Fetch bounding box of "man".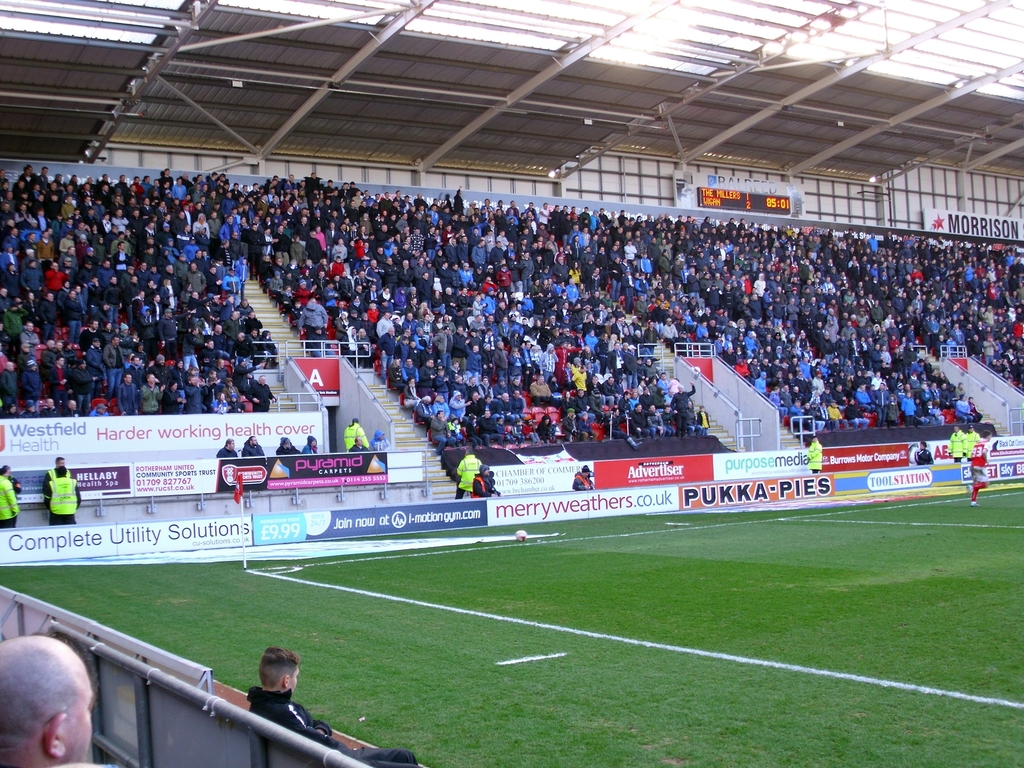
Bbox: {"x1": 572, "y1": 463, "x2": 595, "y2": 488}.
